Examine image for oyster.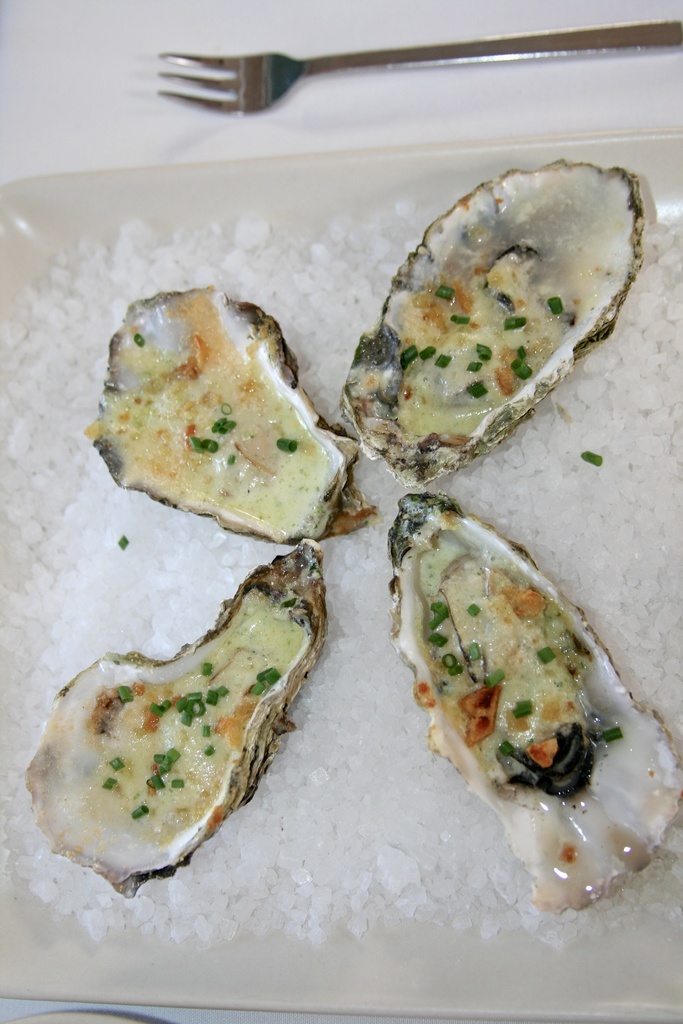
Examination result: 386:488:682:911.
